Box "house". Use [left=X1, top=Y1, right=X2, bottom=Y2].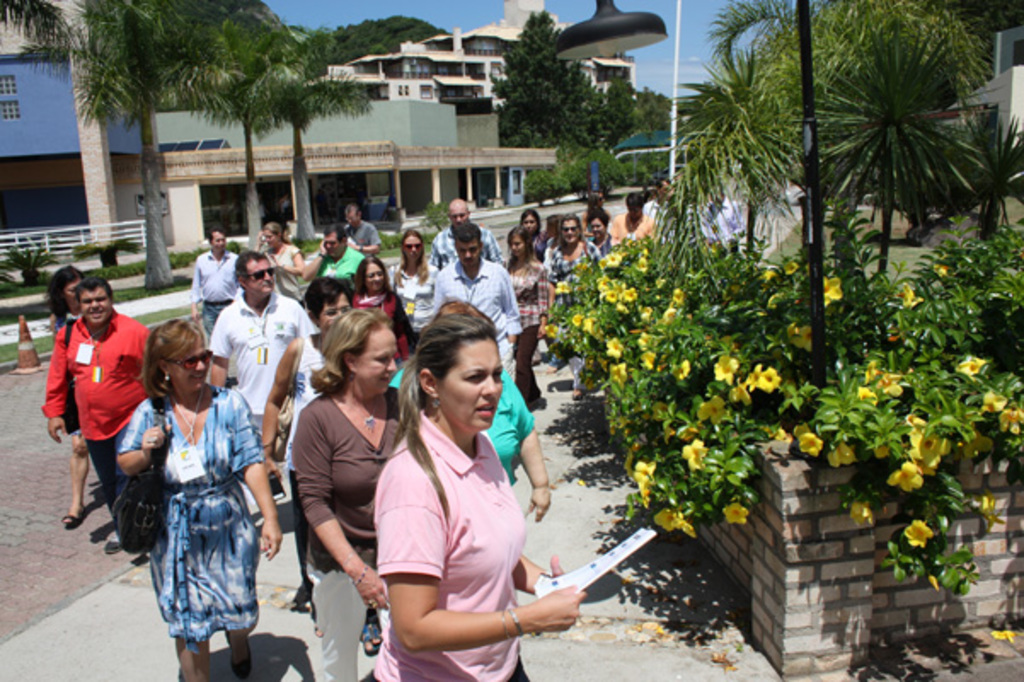
[left=0, top=34, right=152, bottom=257].
